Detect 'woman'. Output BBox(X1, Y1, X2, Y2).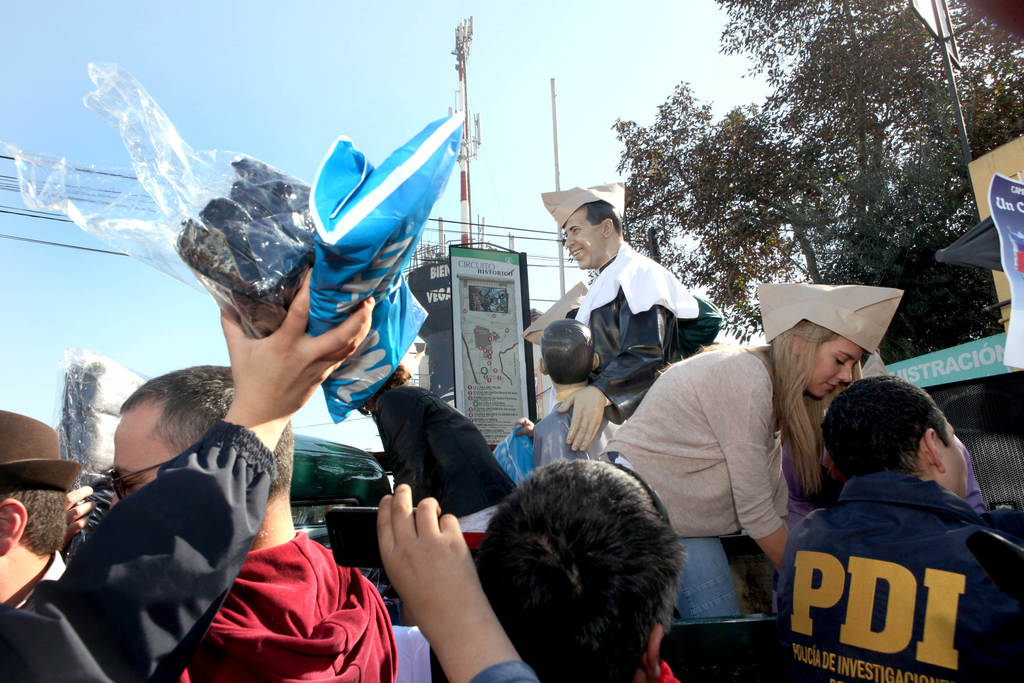
BBox(604, 270, 900, 621).
